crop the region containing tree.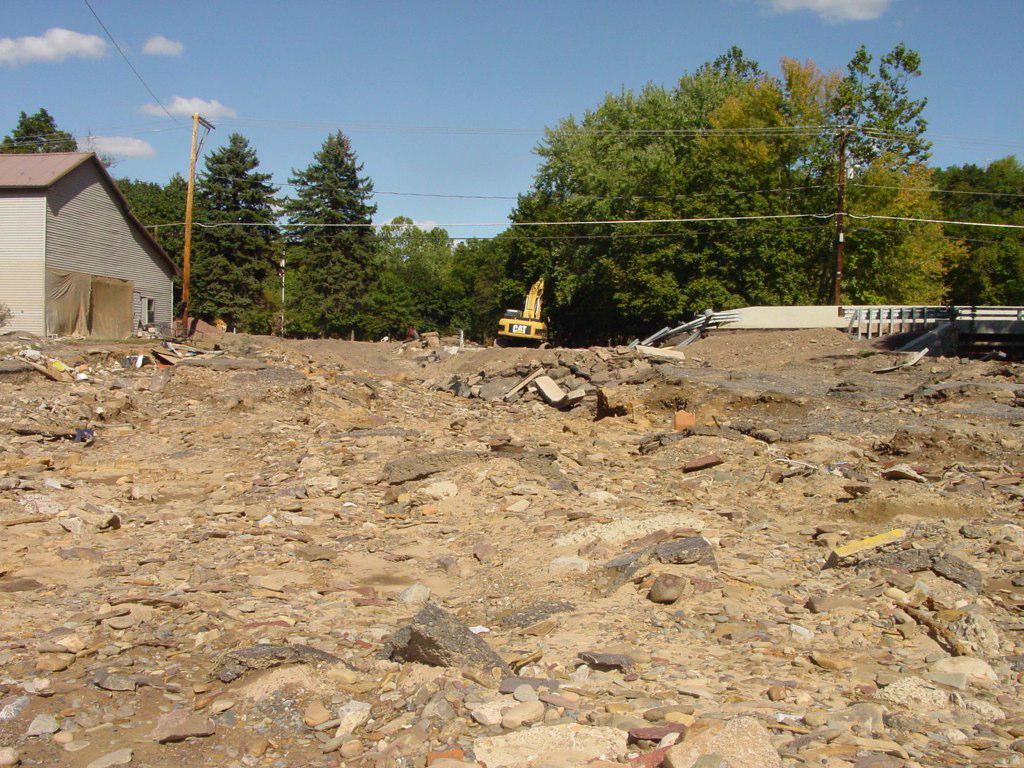
Crop region: [81,128,121,170].
